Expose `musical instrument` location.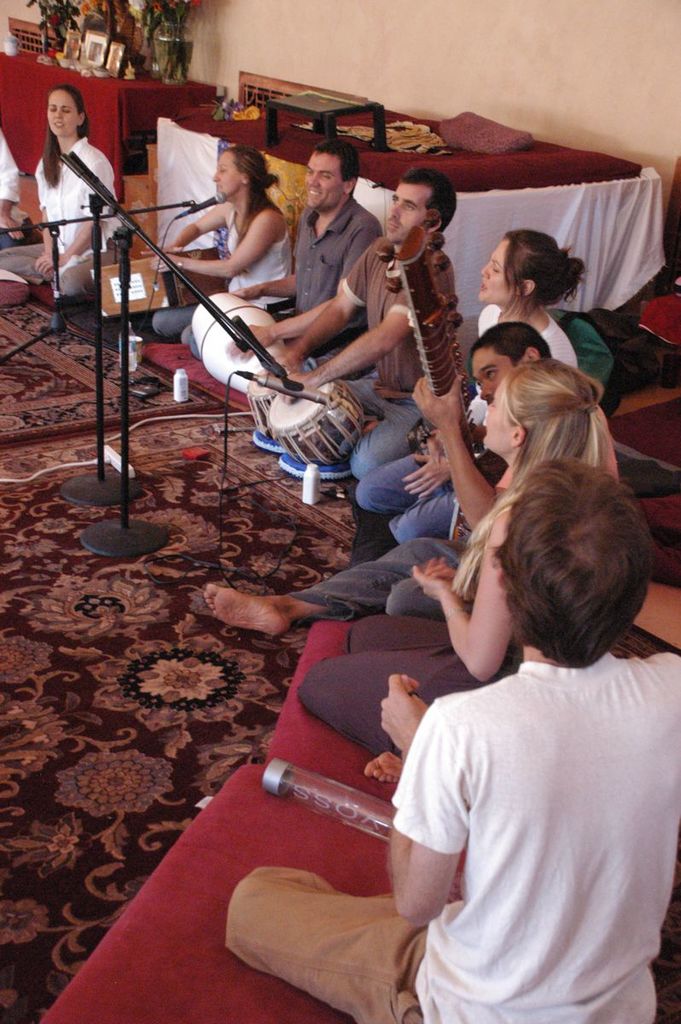
Exposed at bbox=(358, 203, 507, 561).
